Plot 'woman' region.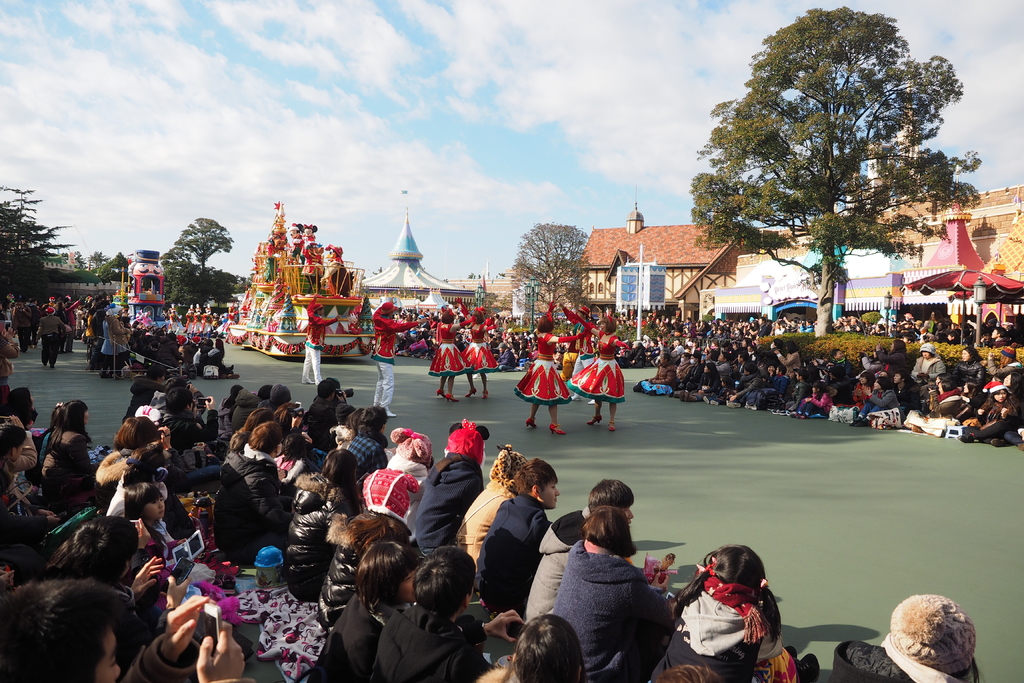
Plotted at [876,370,892,381].
